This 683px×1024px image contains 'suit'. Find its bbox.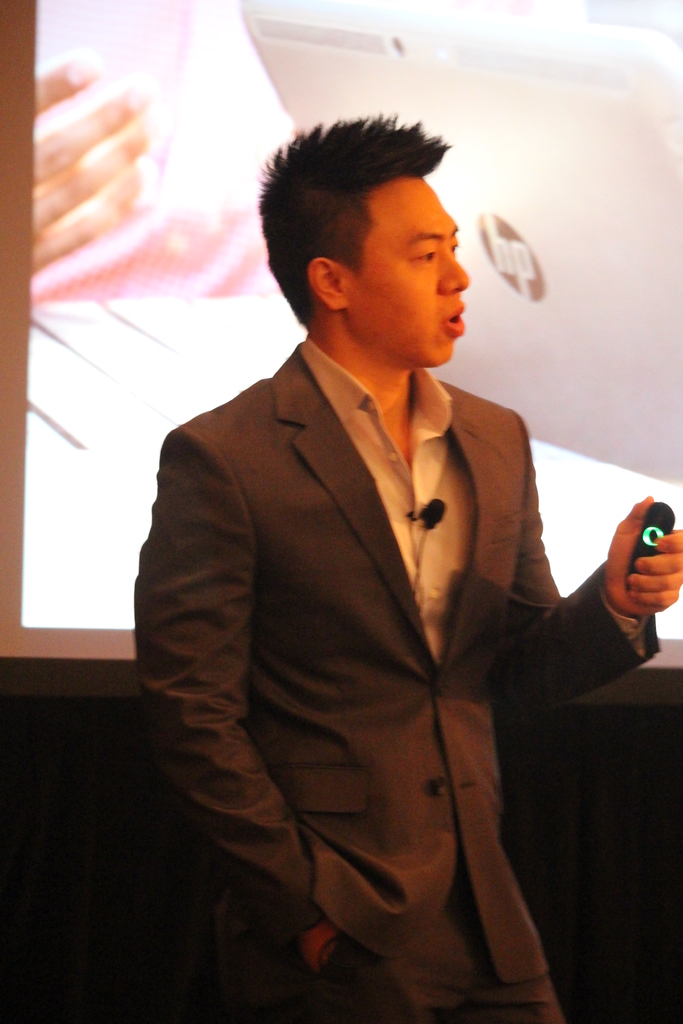
(118, 238, 629, 1002).
